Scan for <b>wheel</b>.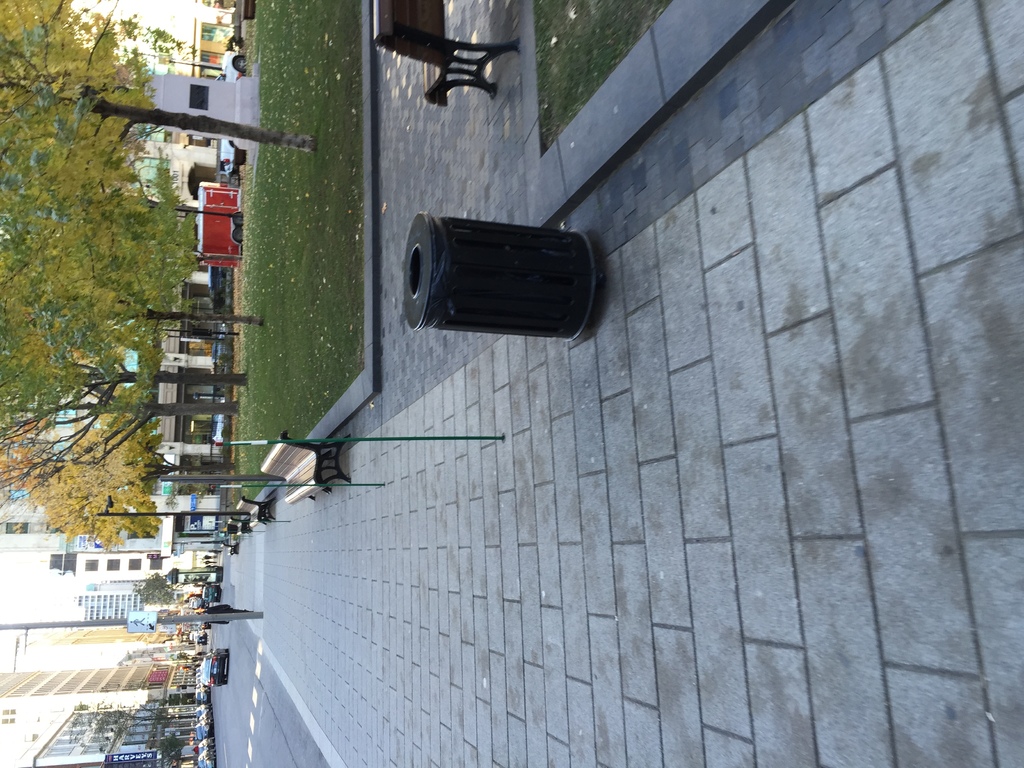
Scan result: (236,211,242,223).
